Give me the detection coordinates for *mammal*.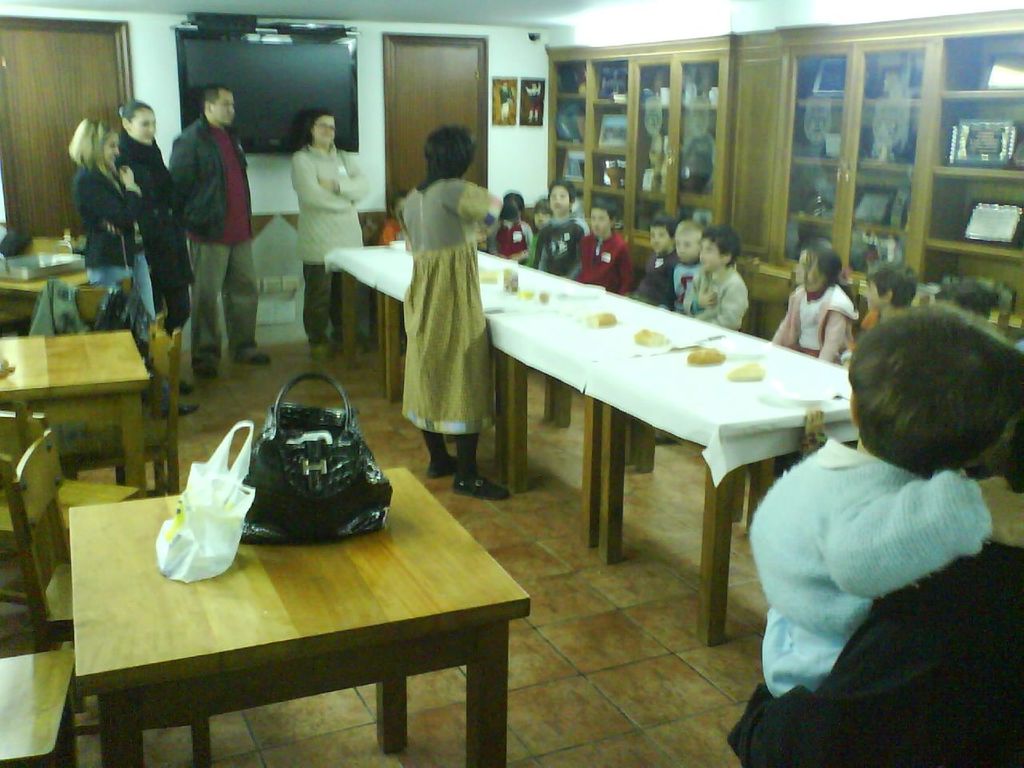
left=64, top=115, right=198, bottom=418.
